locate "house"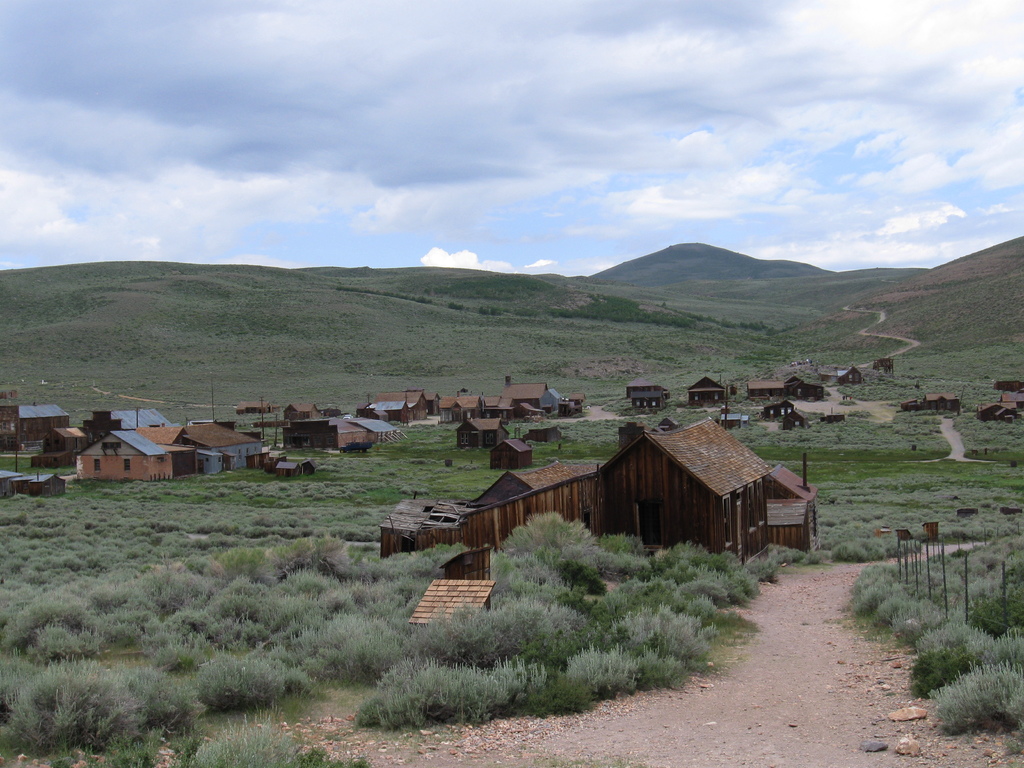
278 412 401 451
